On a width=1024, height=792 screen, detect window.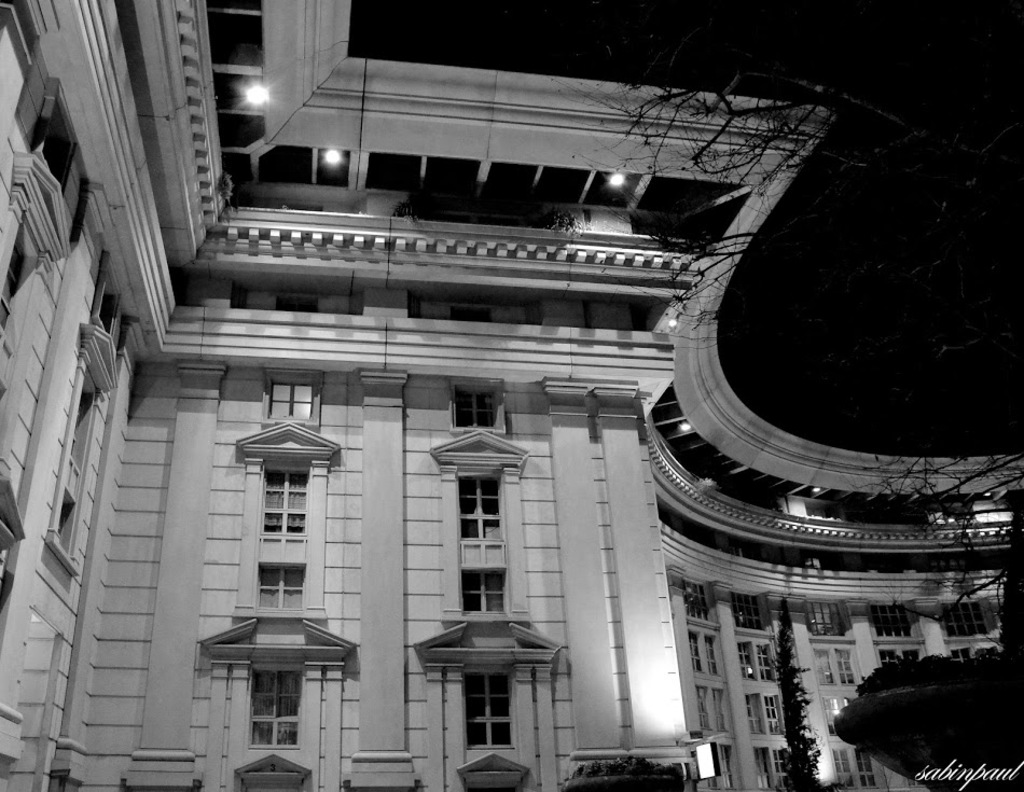
select_region(454, 386, 500, 428).
